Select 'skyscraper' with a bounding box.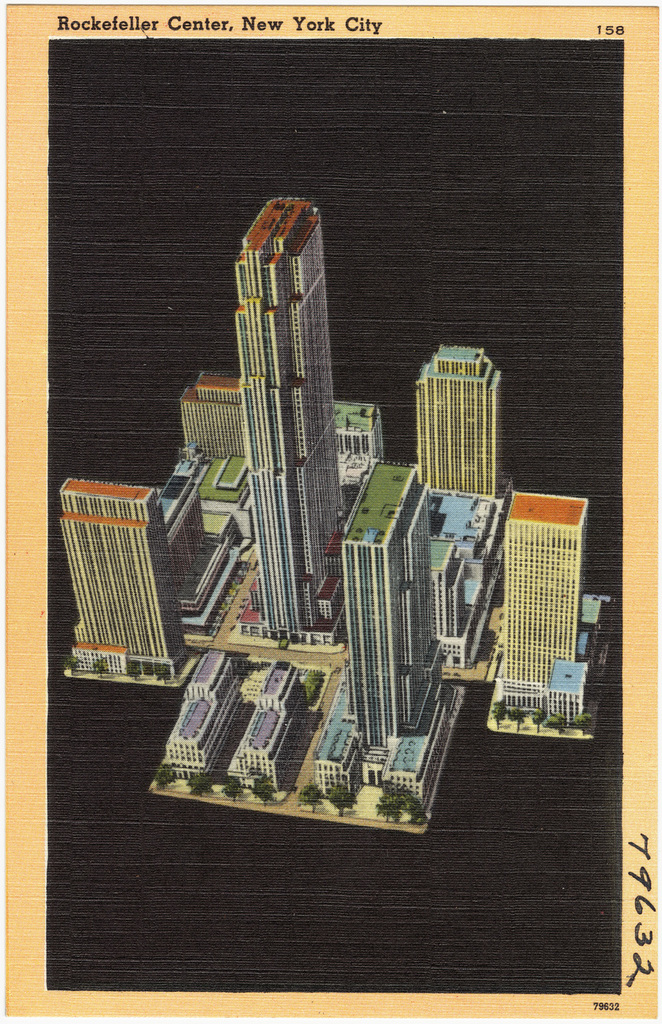
[493,482,585,726].
